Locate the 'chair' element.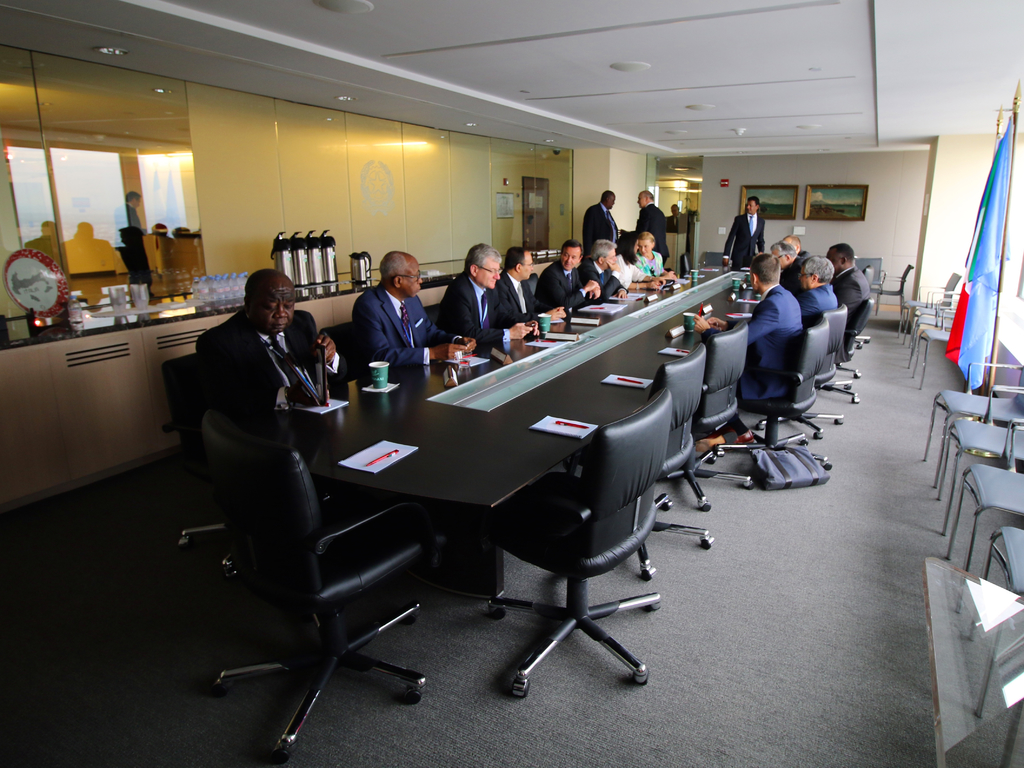
Element bbox: left=657, top=323, right=753, bottom=515.
